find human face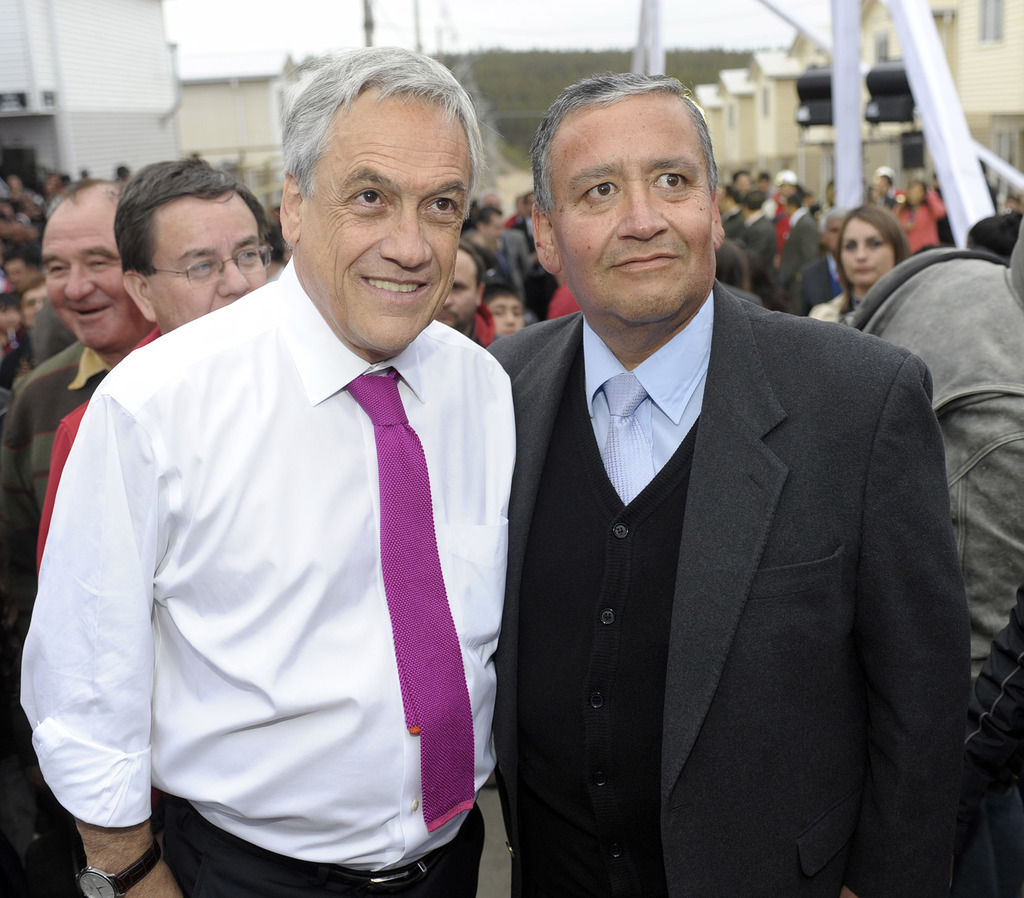
bbox=(836, 216, 897, 289)
